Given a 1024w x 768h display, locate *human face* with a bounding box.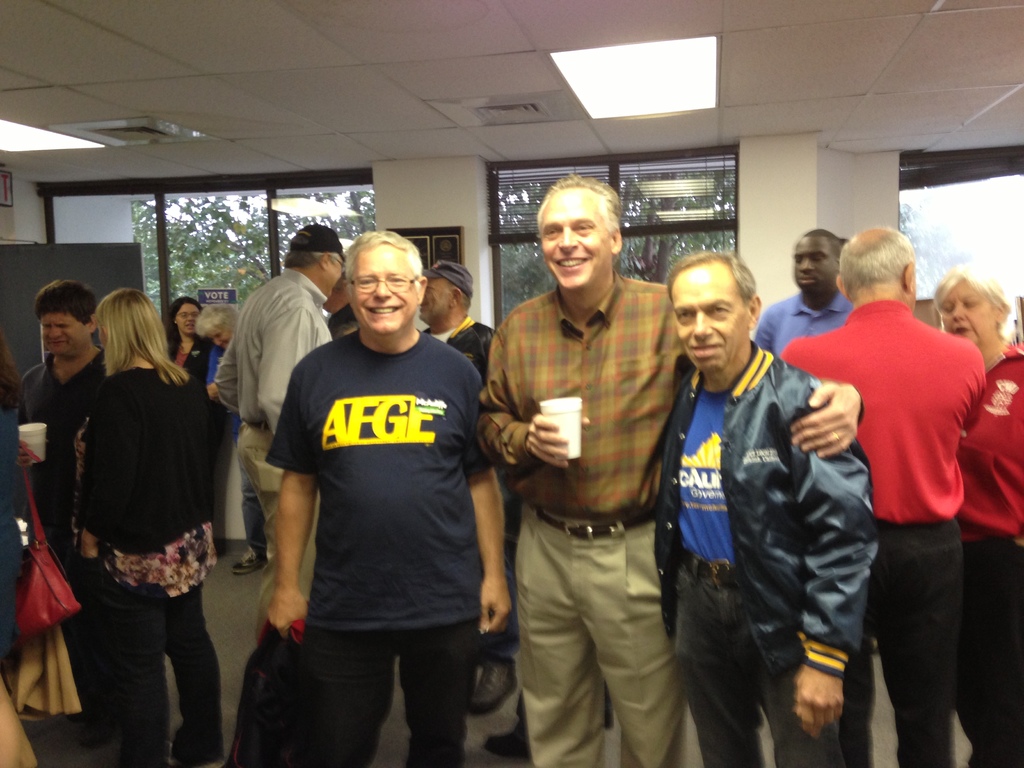
Located: <region>790, 237, 833, 295</region>.
